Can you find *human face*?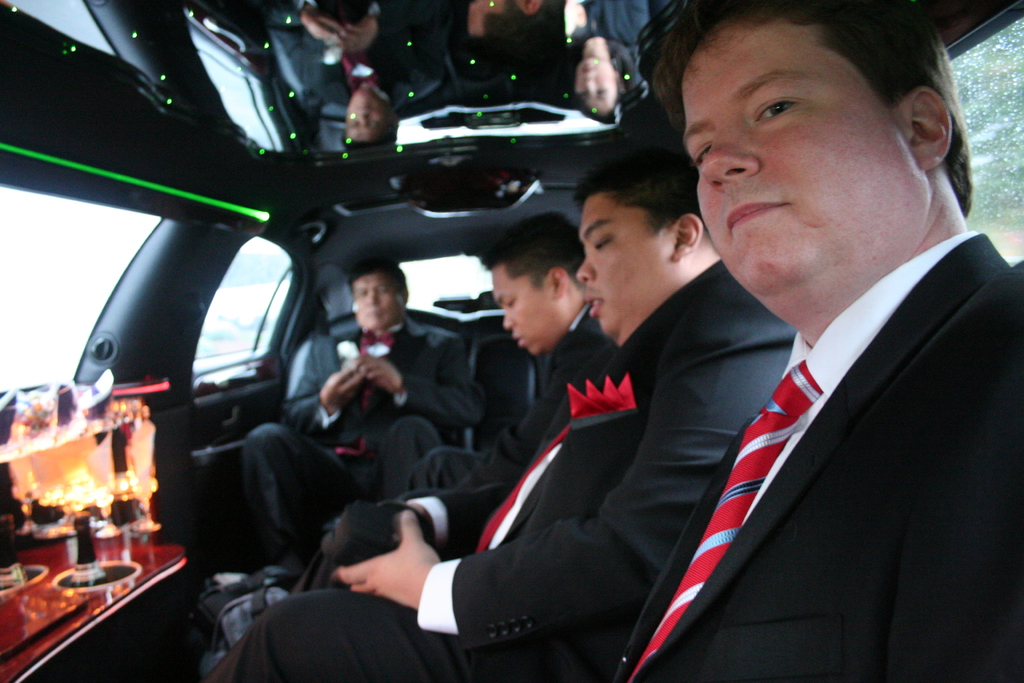
Yes, bounding box: 575,189,676,342.
